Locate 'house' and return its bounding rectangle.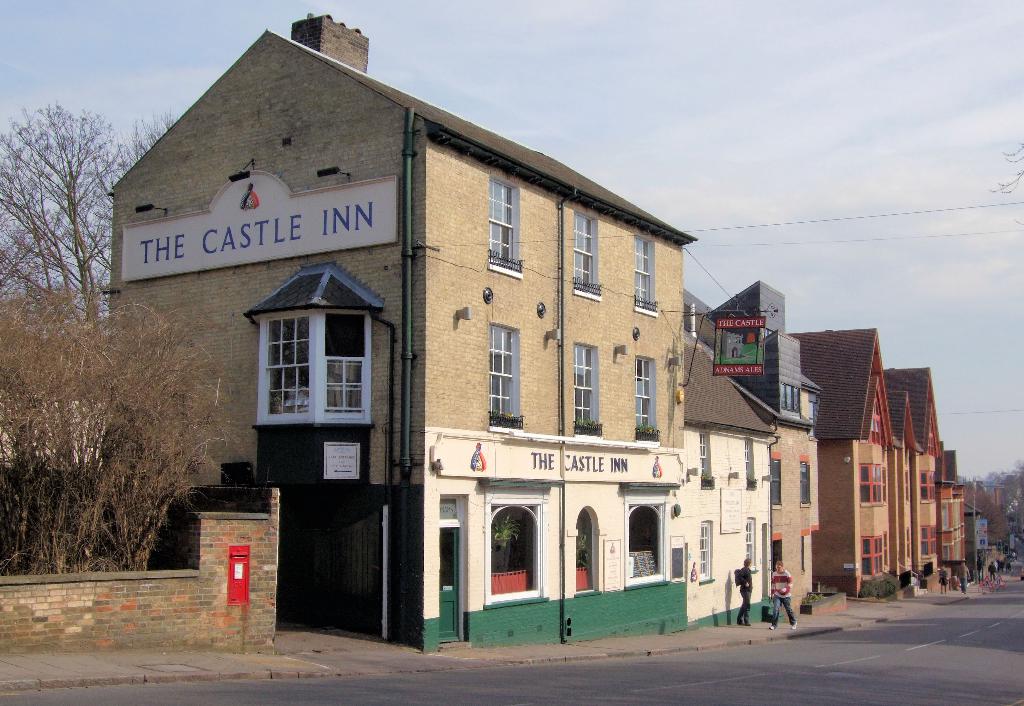
[x1=110, y1=4, x2=692, y2=657].
